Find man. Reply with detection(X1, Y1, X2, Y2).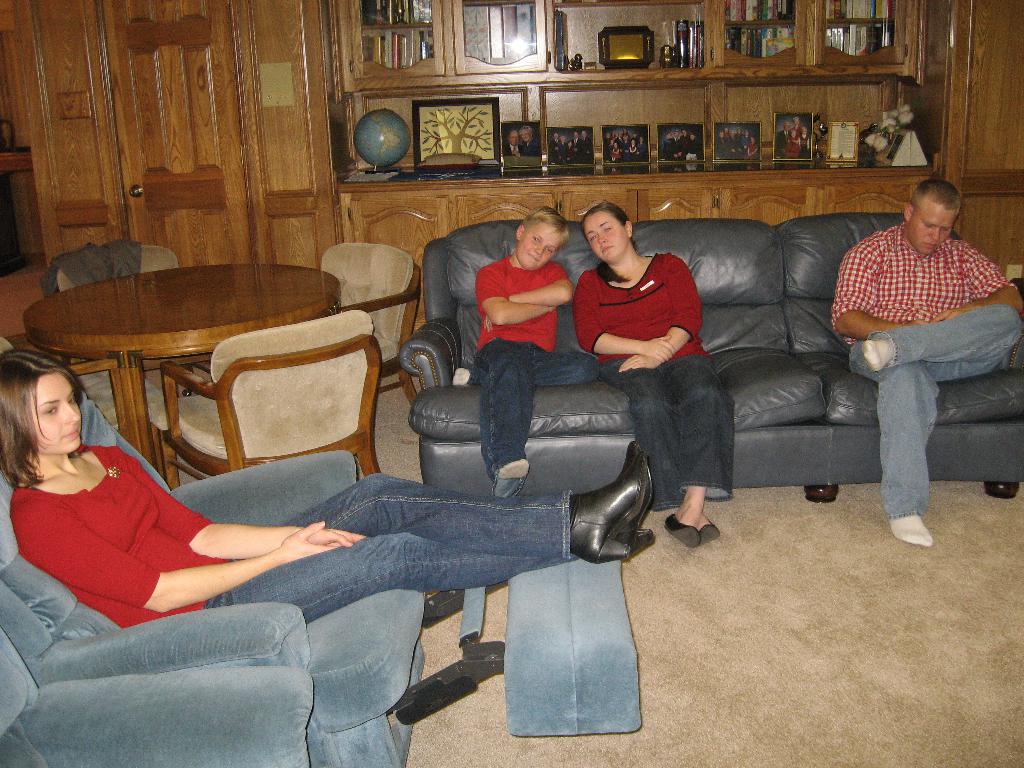
detection(502, 128, 524, 156).
